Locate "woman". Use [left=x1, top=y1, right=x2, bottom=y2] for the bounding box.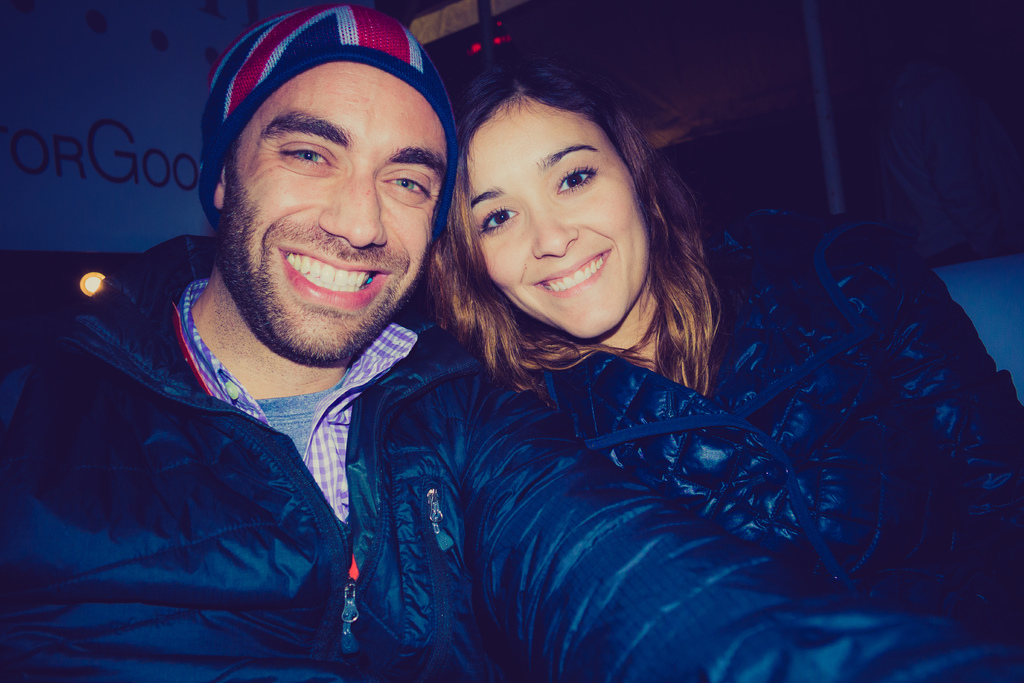
[left=463, top=55, right=1018, bottom=682].
